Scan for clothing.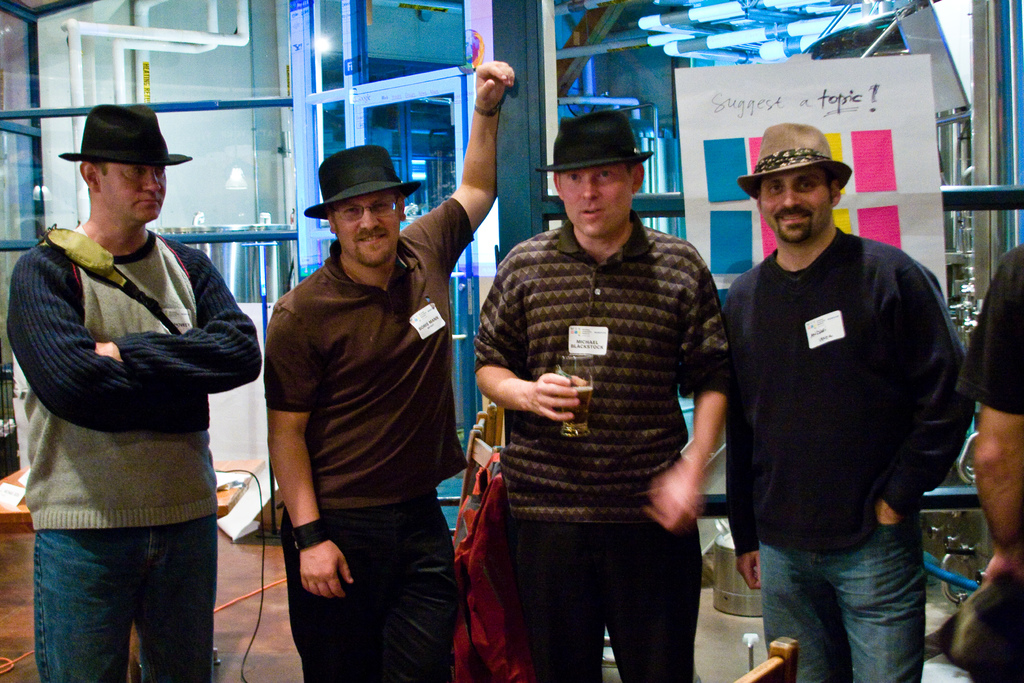
Scan result: 721/227/977/682.
